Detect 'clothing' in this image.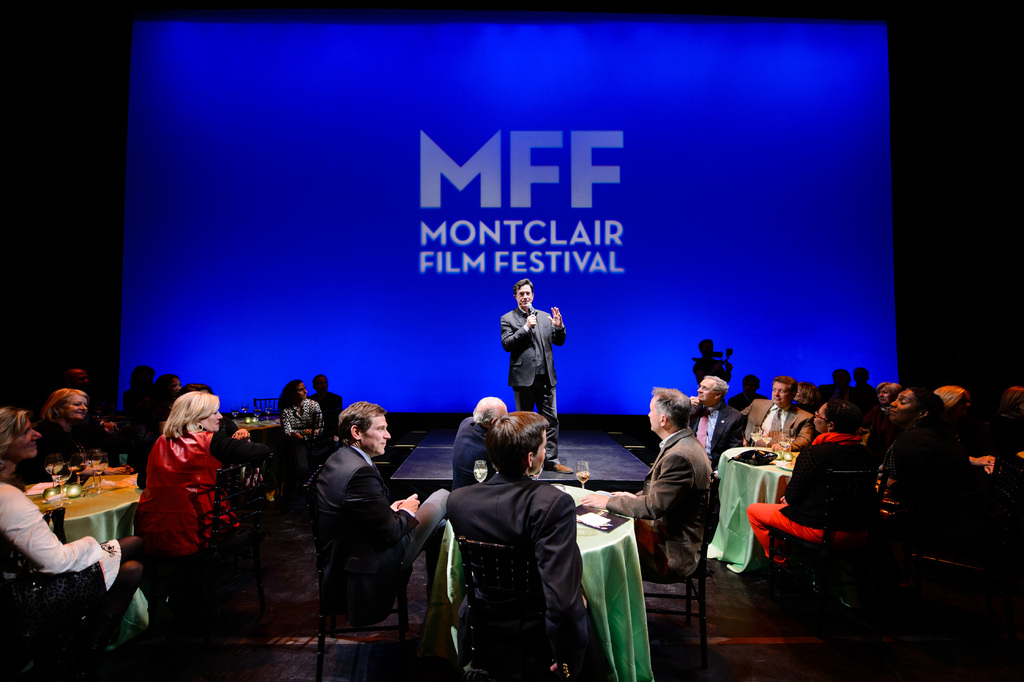
Detection: (left=447, top=415, right=493, bottom=483).
